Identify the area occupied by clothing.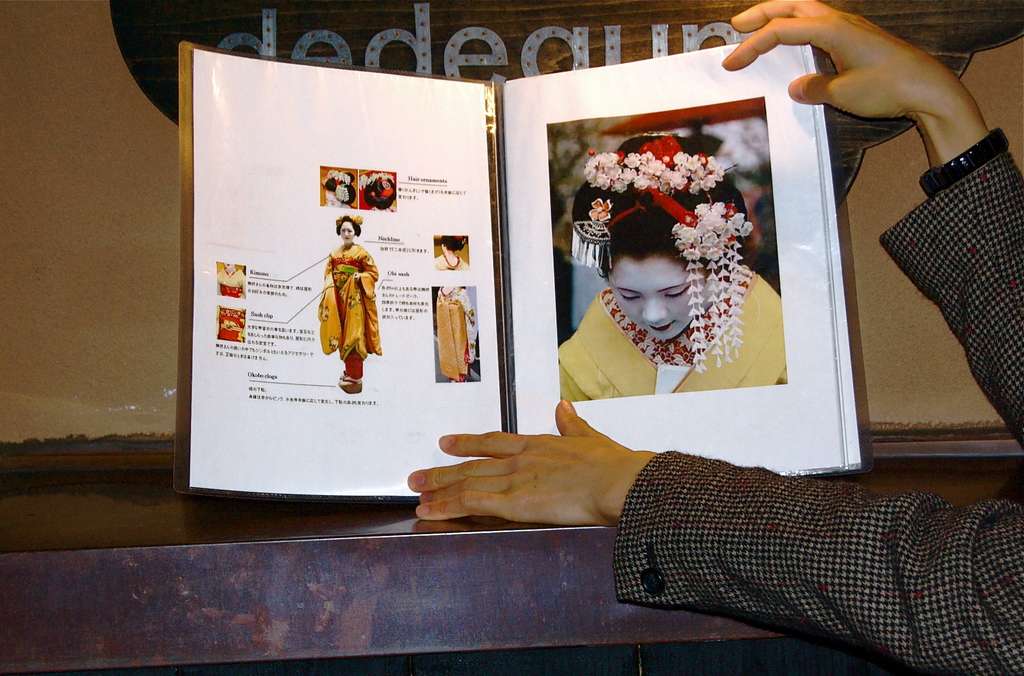
Area: (612,154,1023,675).
